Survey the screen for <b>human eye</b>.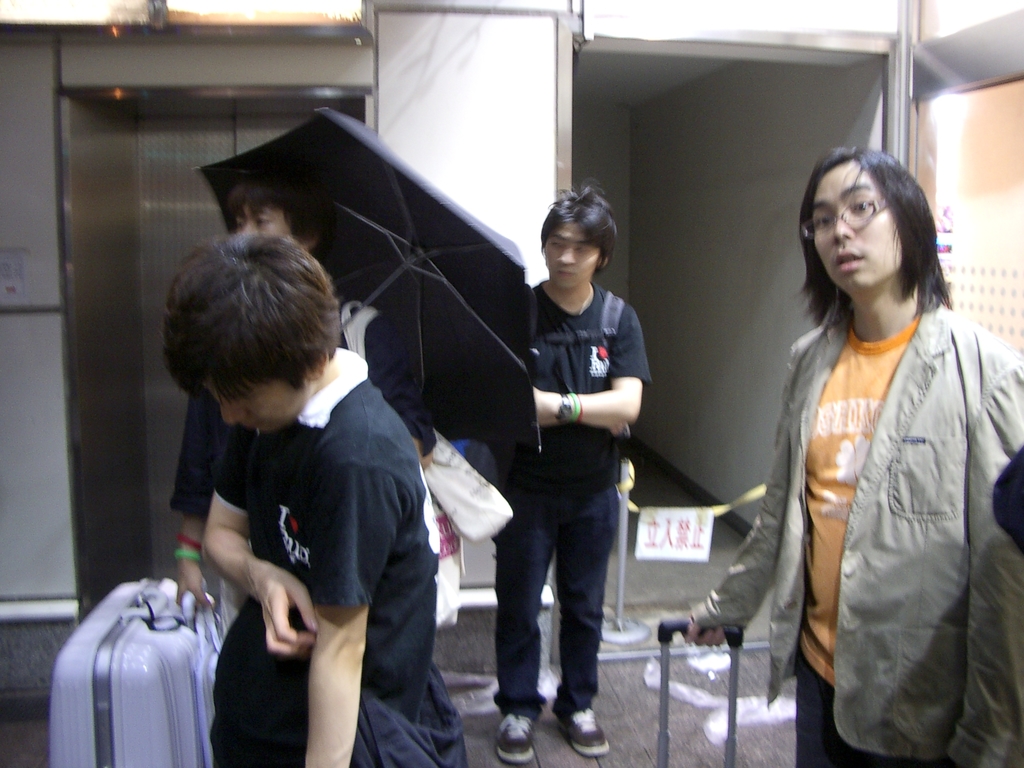
Survey found: 849, 193, 870, 214.
